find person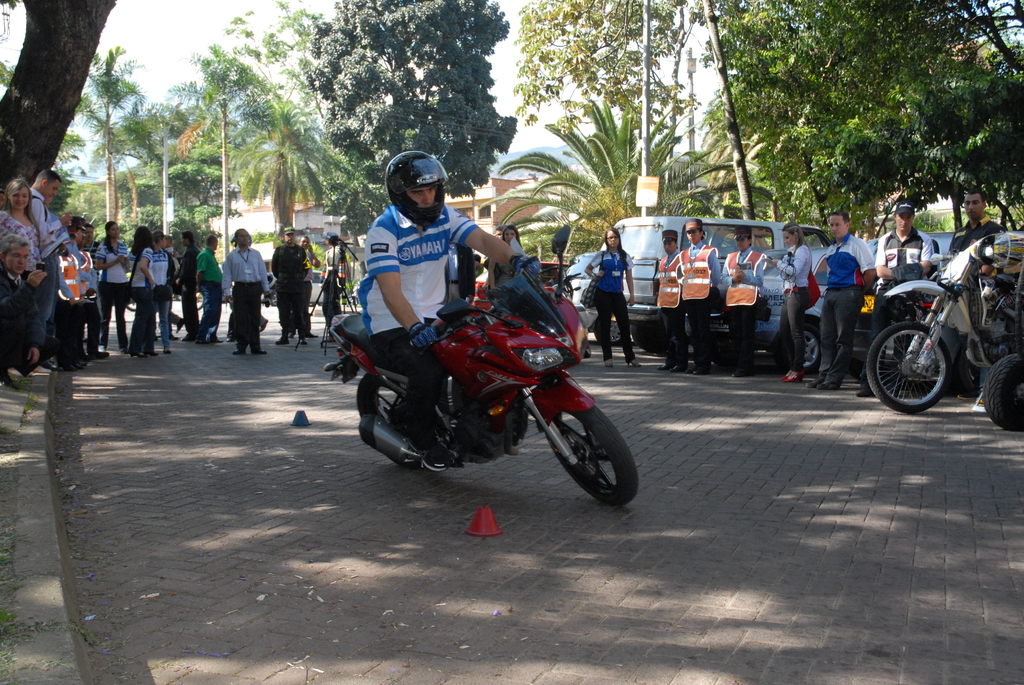
region(268, 224, 312, 341)
